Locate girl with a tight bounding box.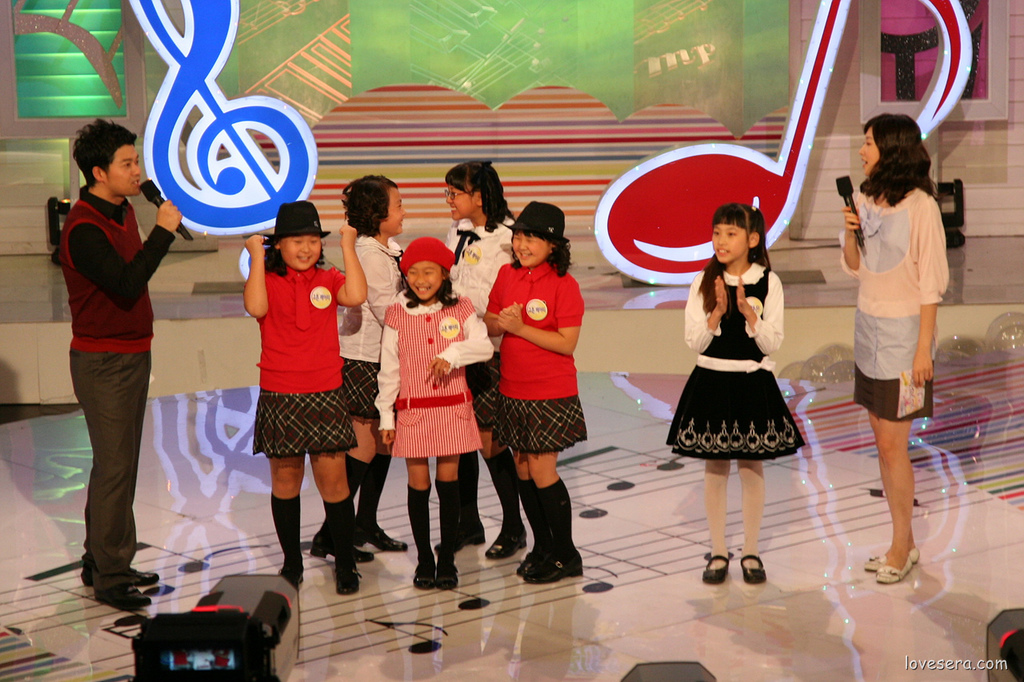
bbox=[438, 157, 525, 566].
